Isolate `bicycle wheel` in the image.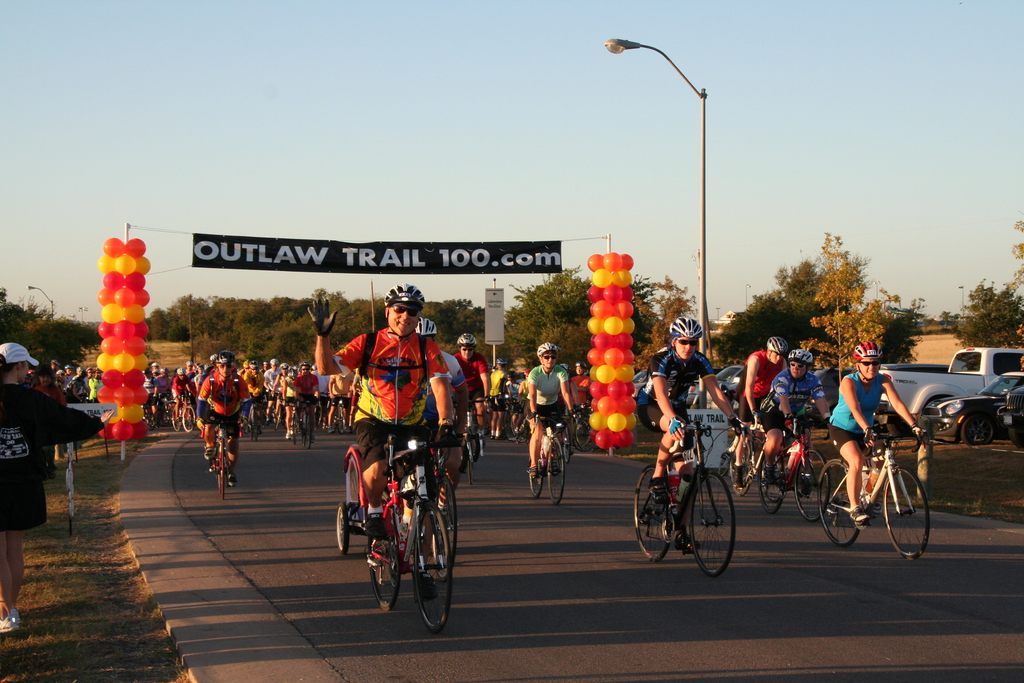
Isolated region: 334 506 351 557.
